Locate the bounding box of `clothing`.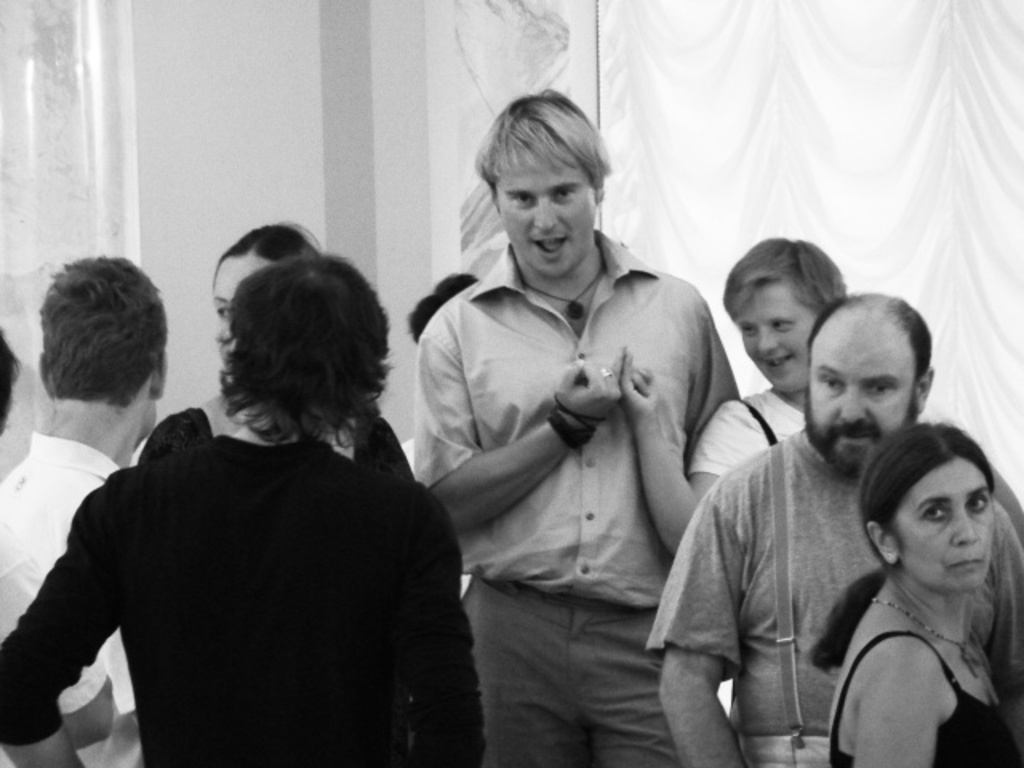
Bounding box: select_region(130, 408, 418, 490).
